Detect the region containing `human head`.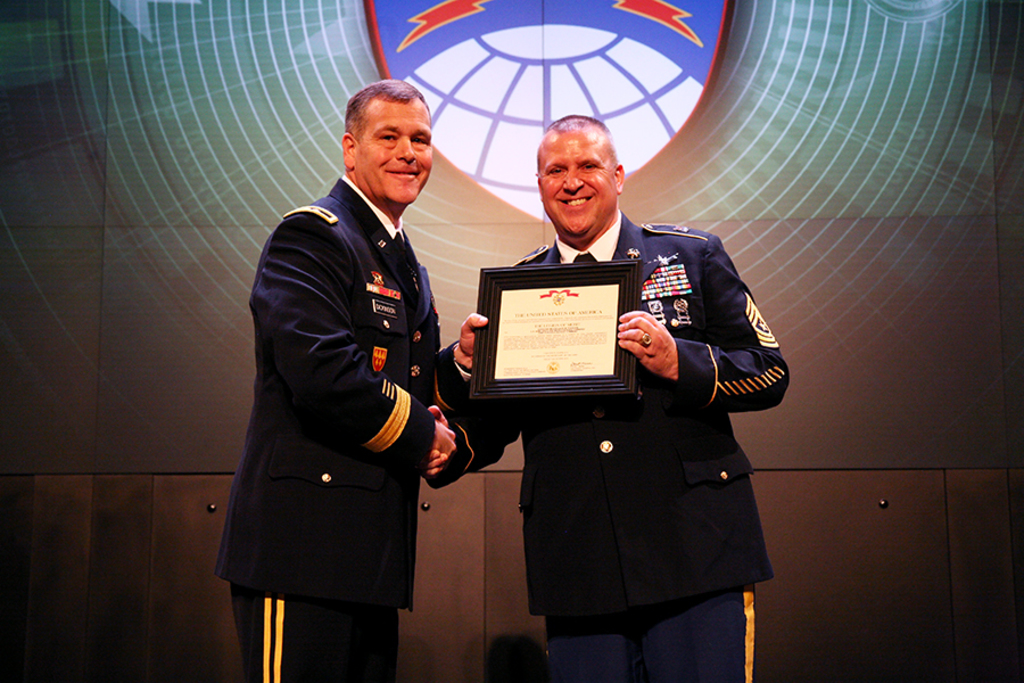
337/80/433/213.
